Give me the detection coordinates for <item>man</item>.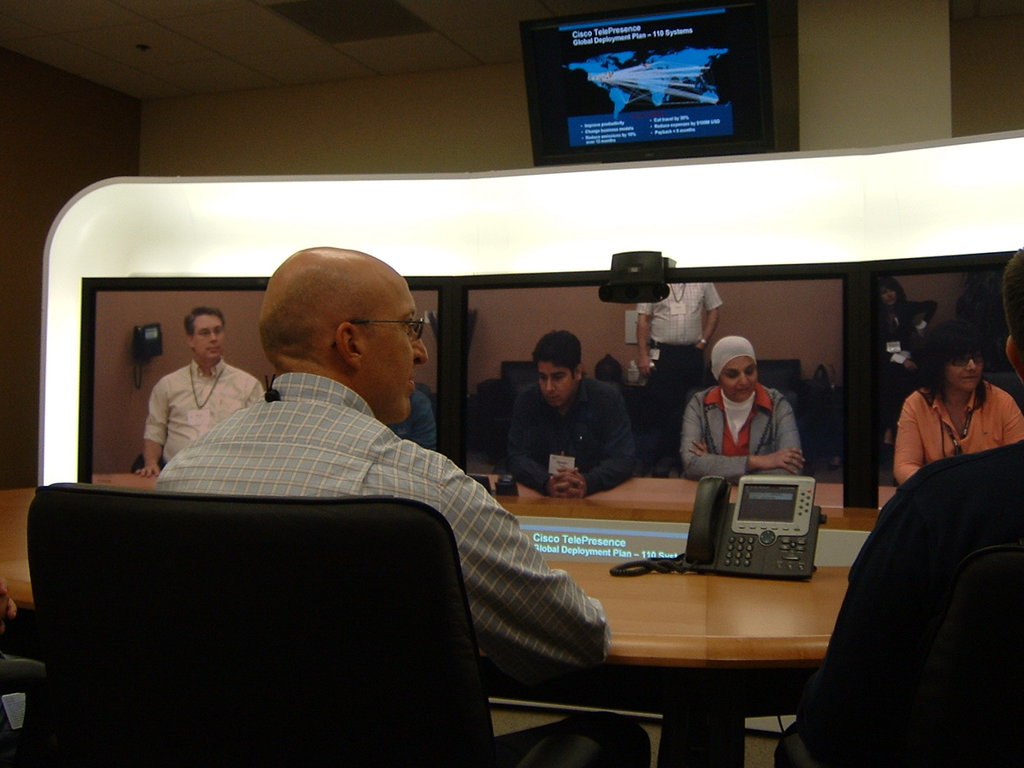
[511,333,641,493].
